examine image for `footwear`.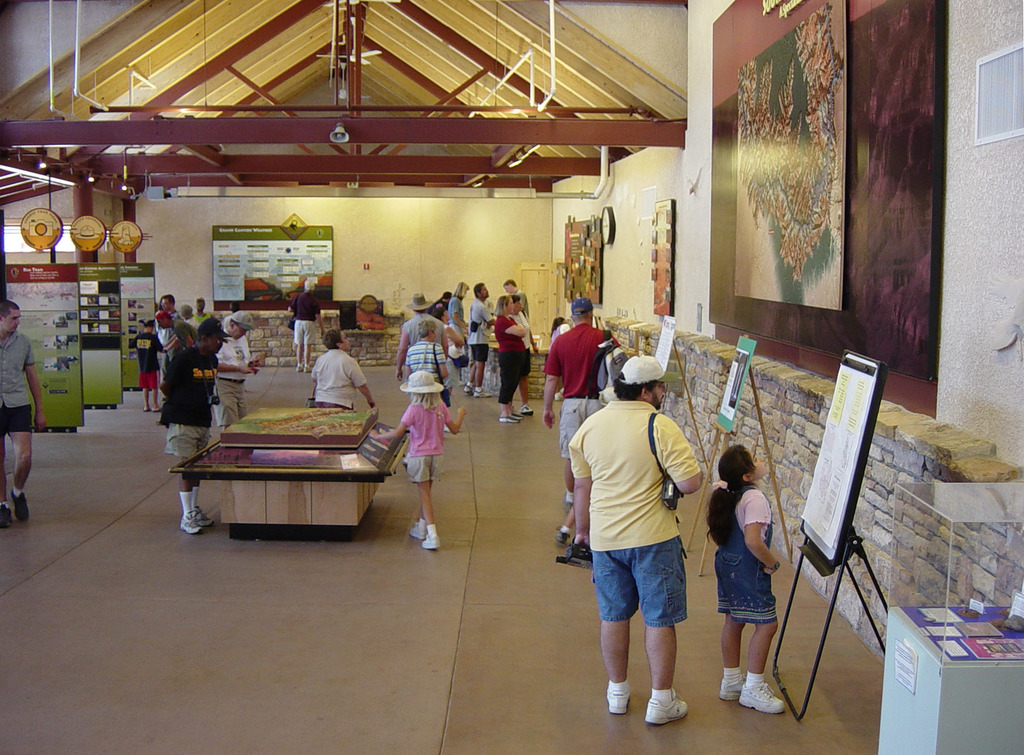
Examination result: 570,539,598,567.
